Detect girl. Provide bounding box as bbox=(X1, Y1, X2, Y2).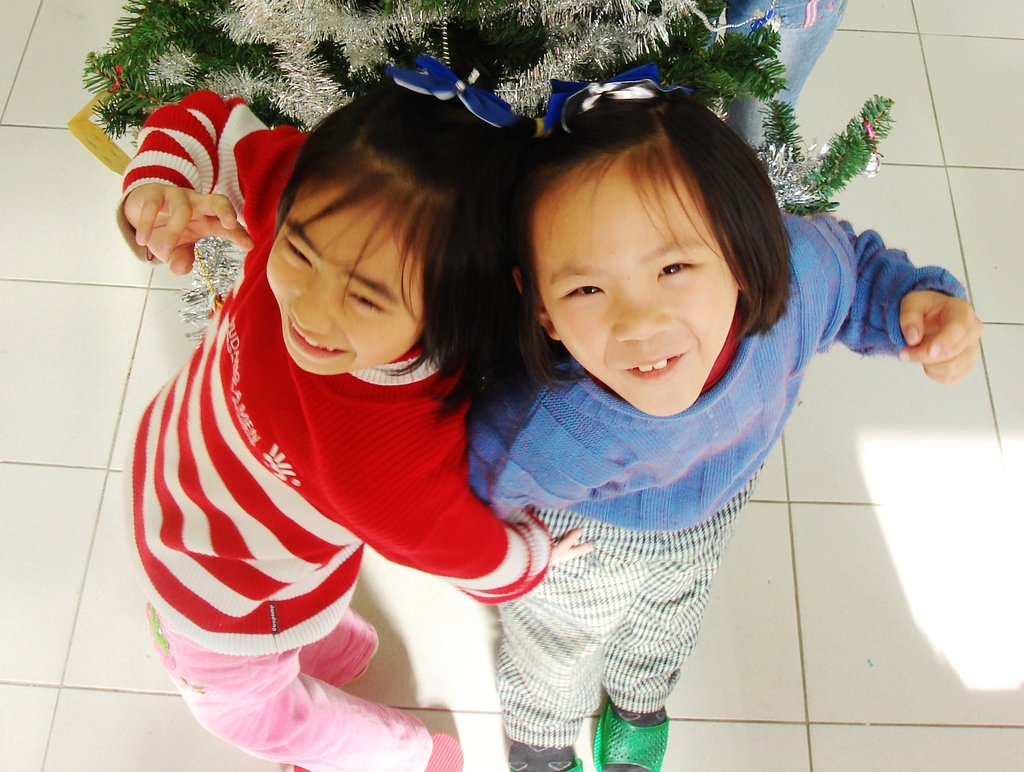
bbox=(477, 60, 986, 771).
